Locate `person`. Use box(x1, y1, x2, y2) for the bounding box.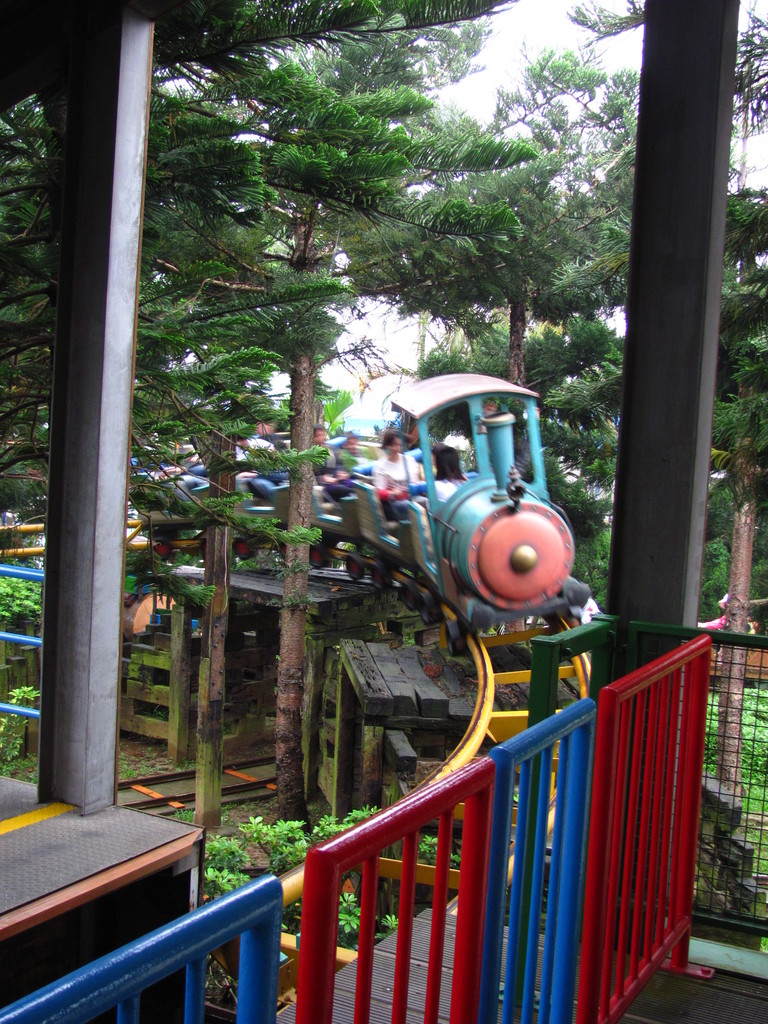
box(369, 429, 423, 526).
